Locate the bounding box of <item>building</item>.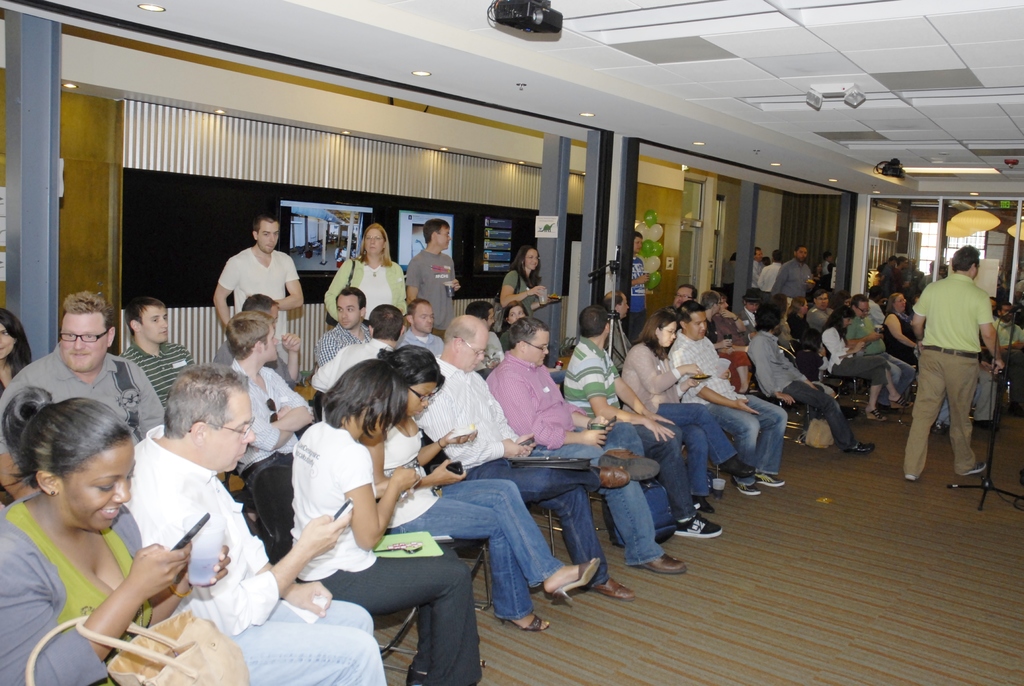
Bounding box: (x1=0, y1=0, x2=1023, y2=685).
